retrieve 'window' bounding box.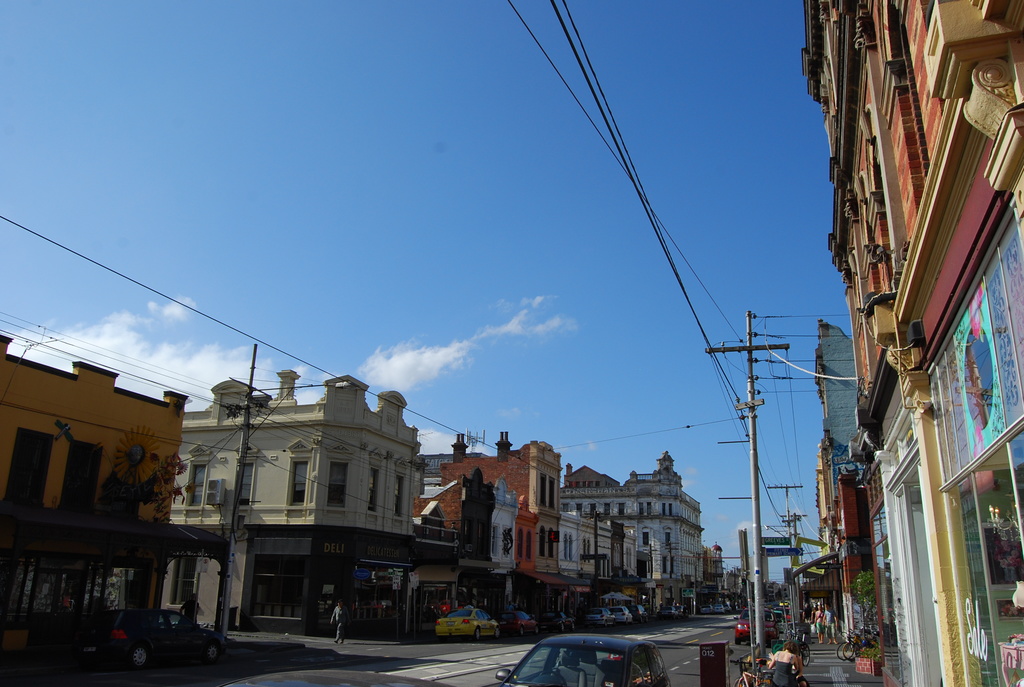
Bounding box: select_region(575, 503, 583, 517).
